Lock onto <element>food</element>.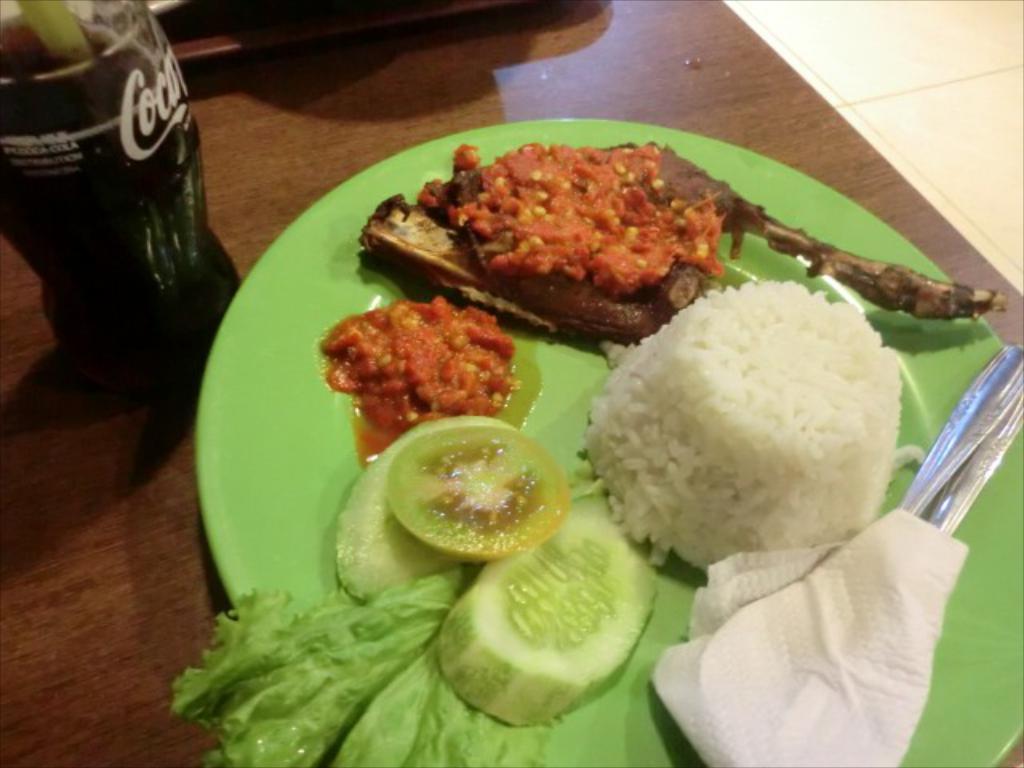
Locked: region(330, 413, 517, 600).
